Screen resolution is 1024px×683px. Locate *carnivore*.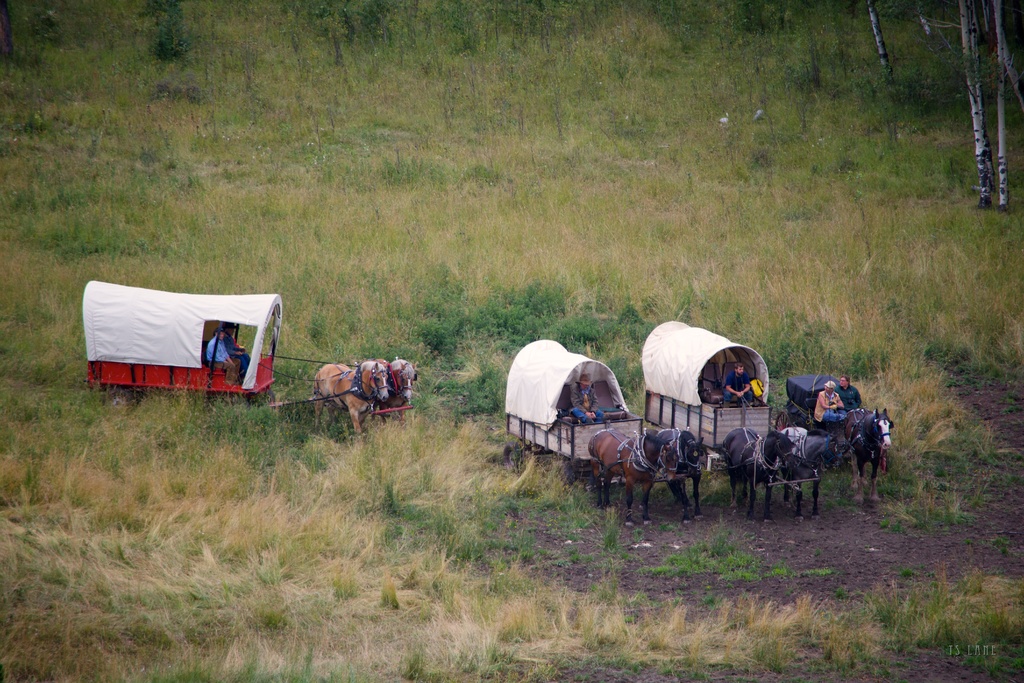
<region>588, 431, 658, 514</region>.
